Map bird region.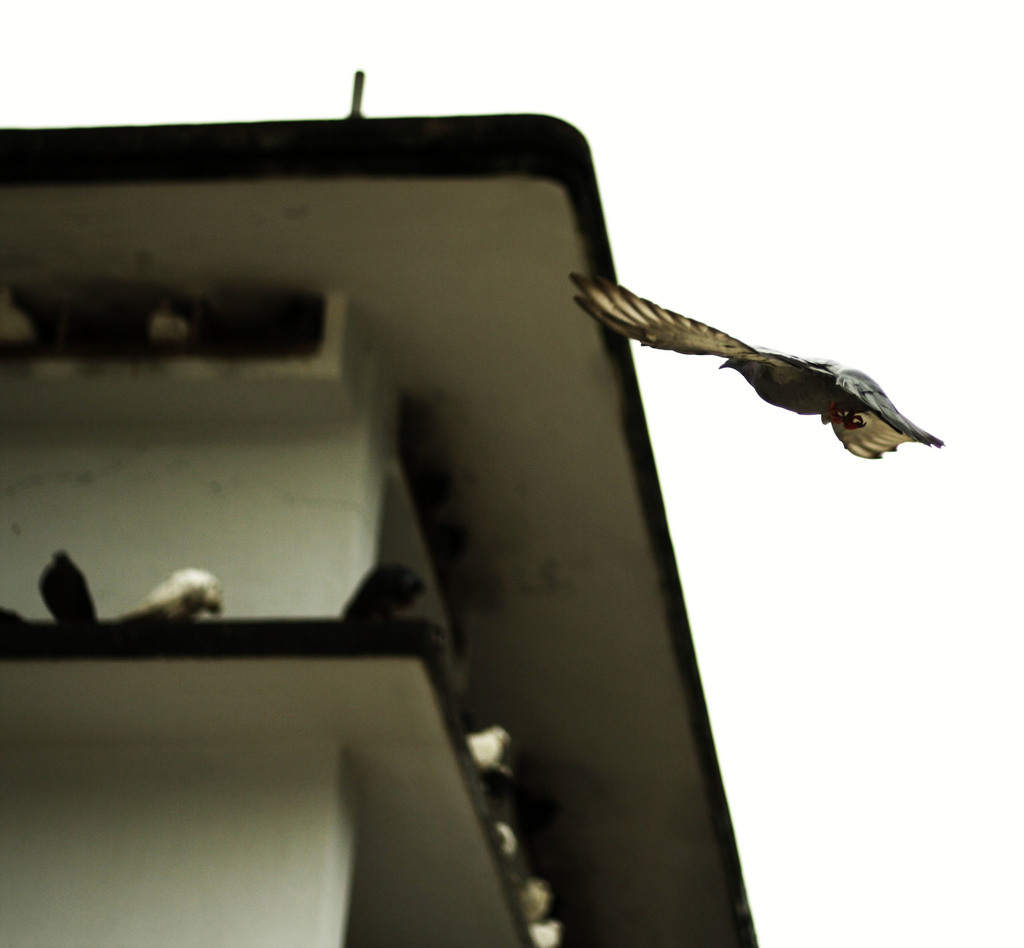
Mapped to left=418, top=523, right=490, bottom=578.
